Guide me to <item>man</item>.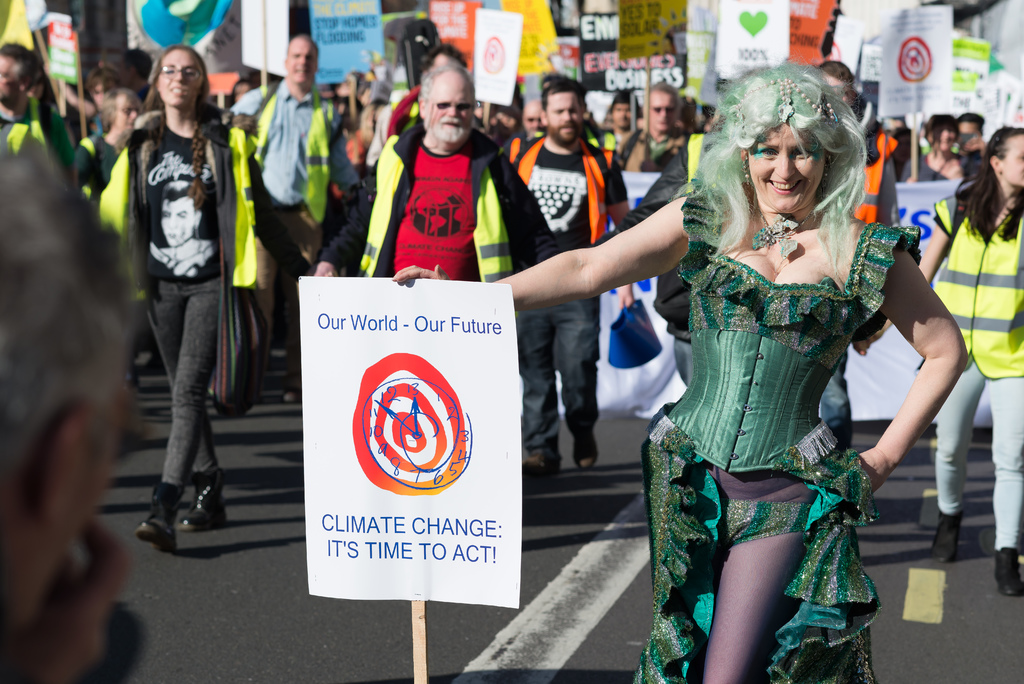
Guidance: bbox=[0, 145, 144, 683].
